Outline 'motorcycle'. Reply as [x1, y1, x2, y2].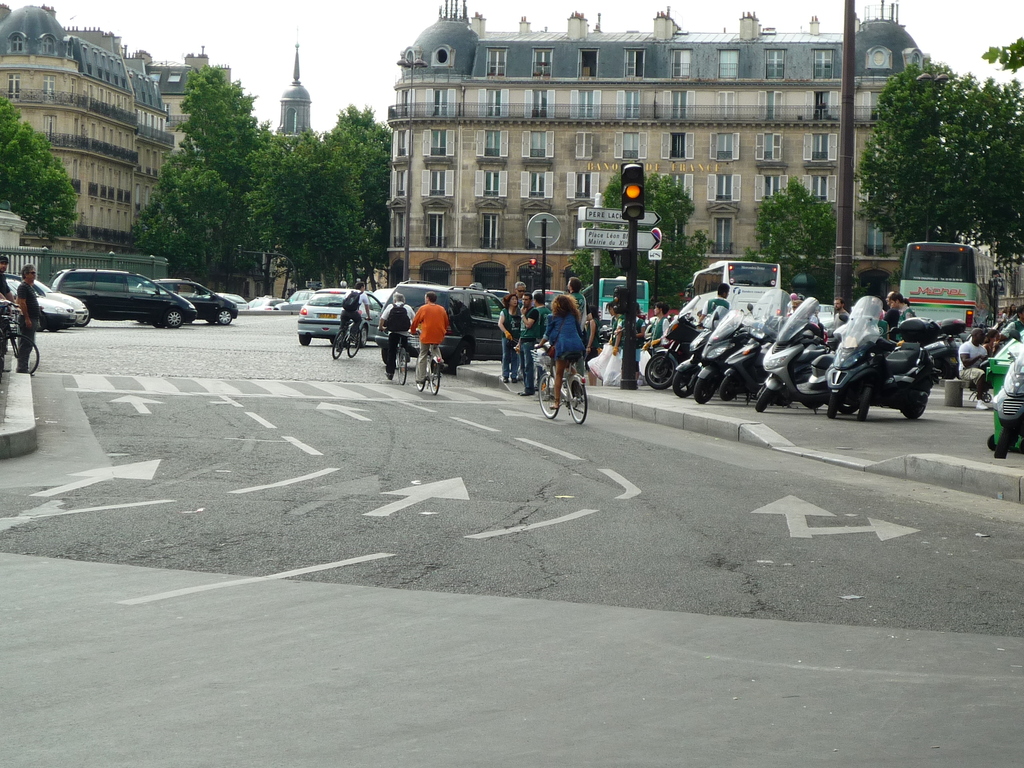
[829, 317, 948, 410].
